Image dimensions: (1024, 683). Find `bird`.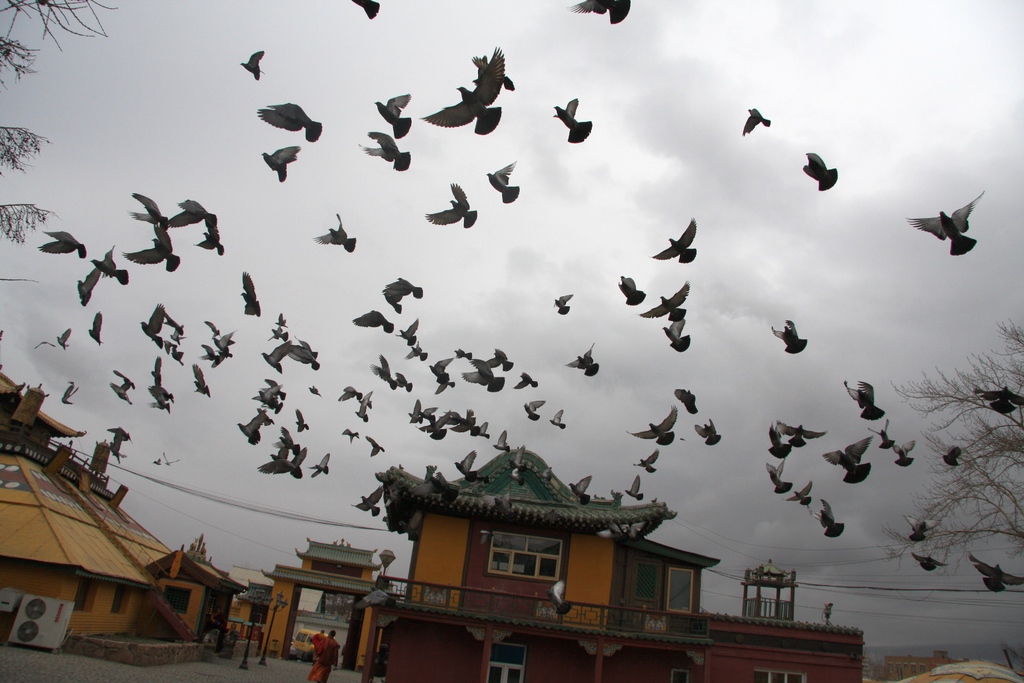
pyautogui.locateOnScreen(259, 143, 301, 186).
